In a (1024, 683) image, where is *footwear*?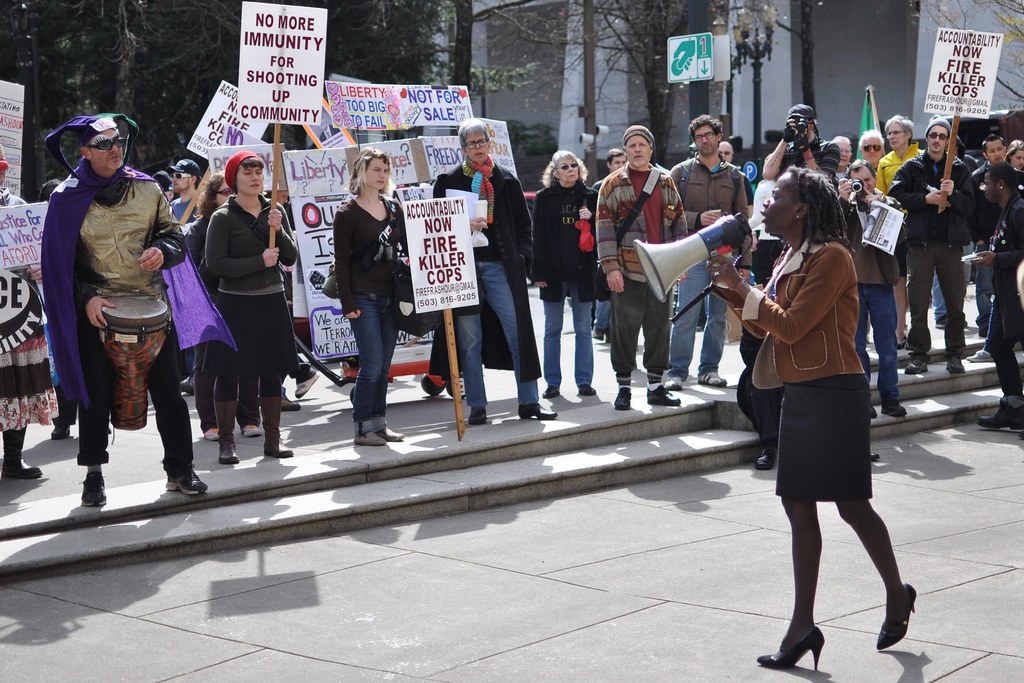
(279, 393, 299, 411).
